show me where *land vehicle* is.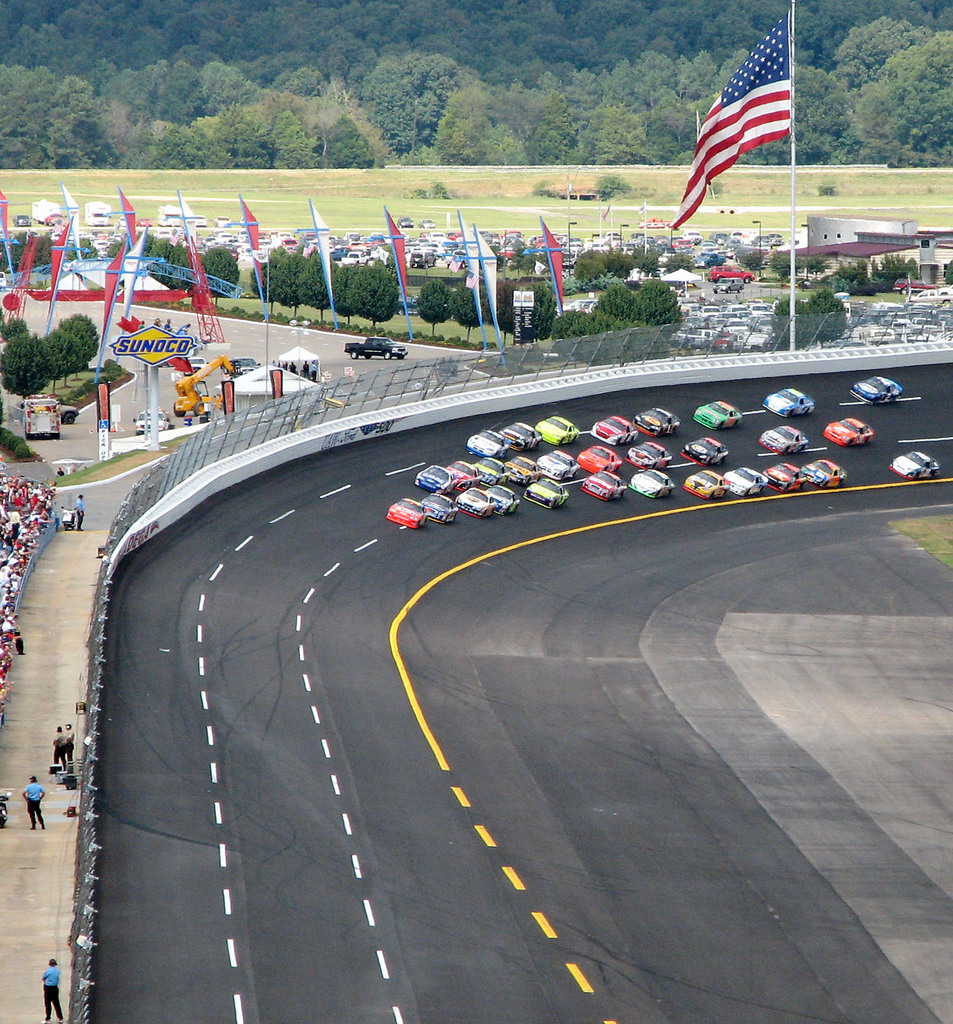
*land vehicle* is at BBox(186, 352, 212, 375).
